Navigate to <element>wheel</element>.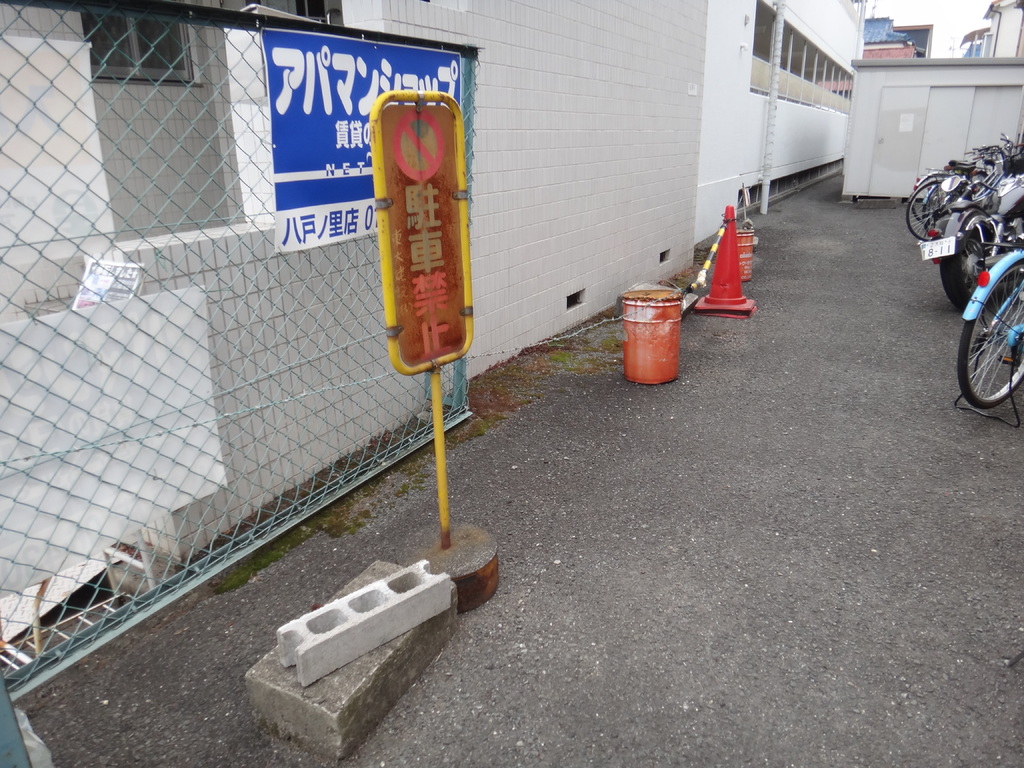
Navigation target: rect(911, 162, 943, 229).
